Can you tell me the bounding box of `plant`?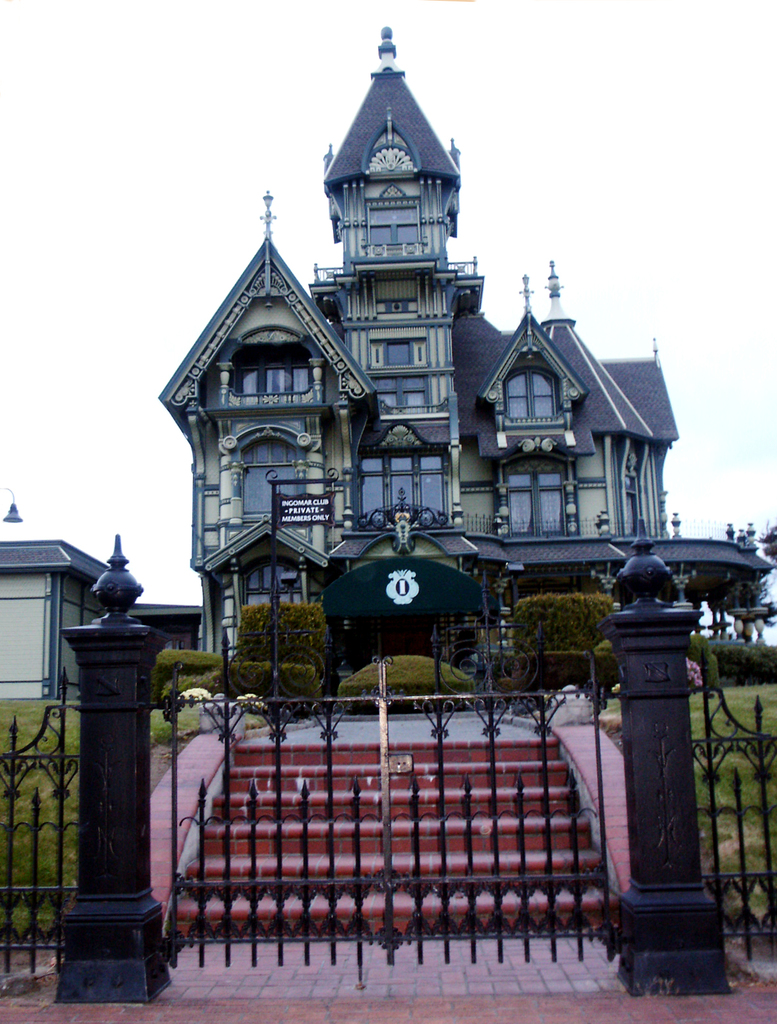
left=507, top=595, right=608, bottom=698.
